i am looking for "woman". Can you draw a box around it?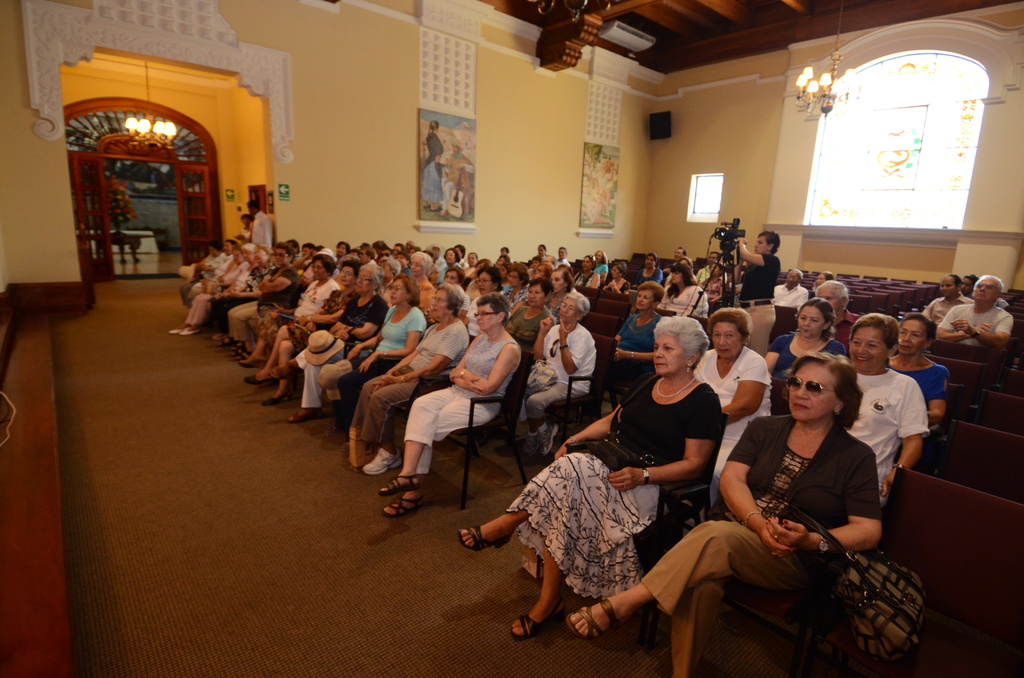
Sure, the bounding box is {"x1": 663, "y1": 318, "x2": 892, "y2": 666}.
